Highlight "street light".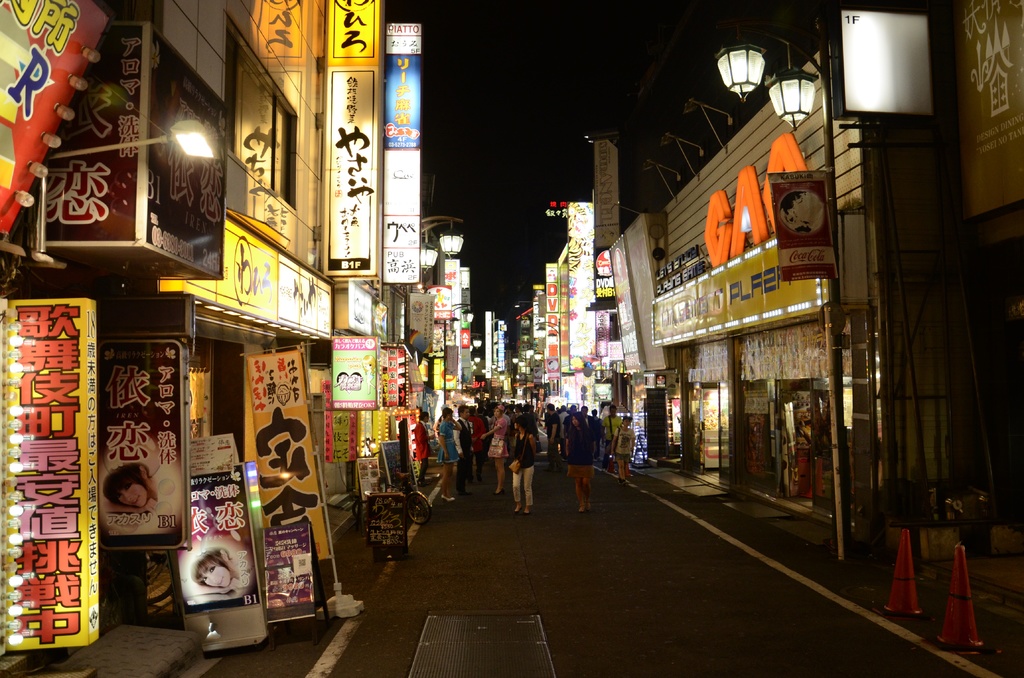
Highlighted region: 401 207 470 480.
